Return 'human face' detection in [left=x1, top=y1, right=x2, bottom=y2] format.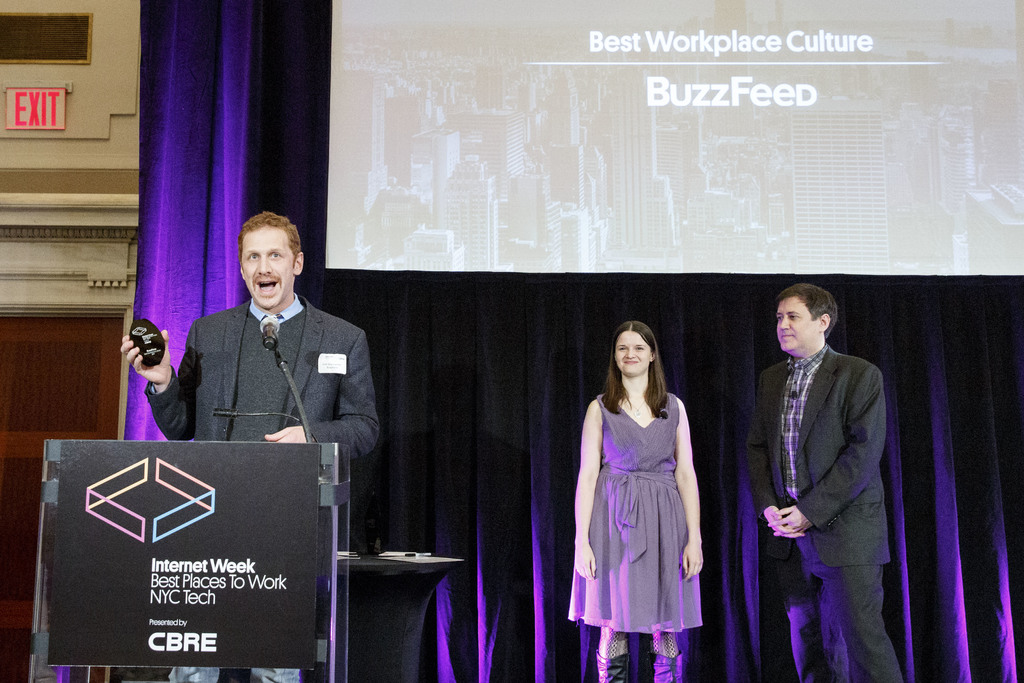
[left=244, top=231, right=296, bottom=308].
